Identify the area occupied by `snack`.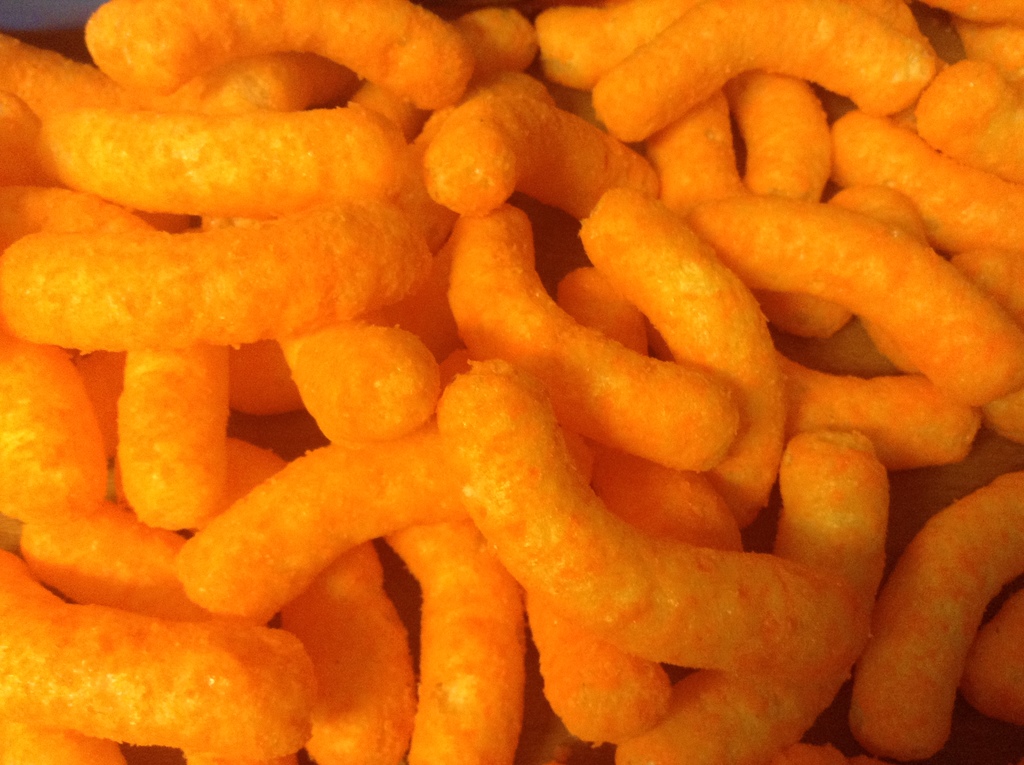
Area: (left=42, top=65, right=996, bottom=757).
